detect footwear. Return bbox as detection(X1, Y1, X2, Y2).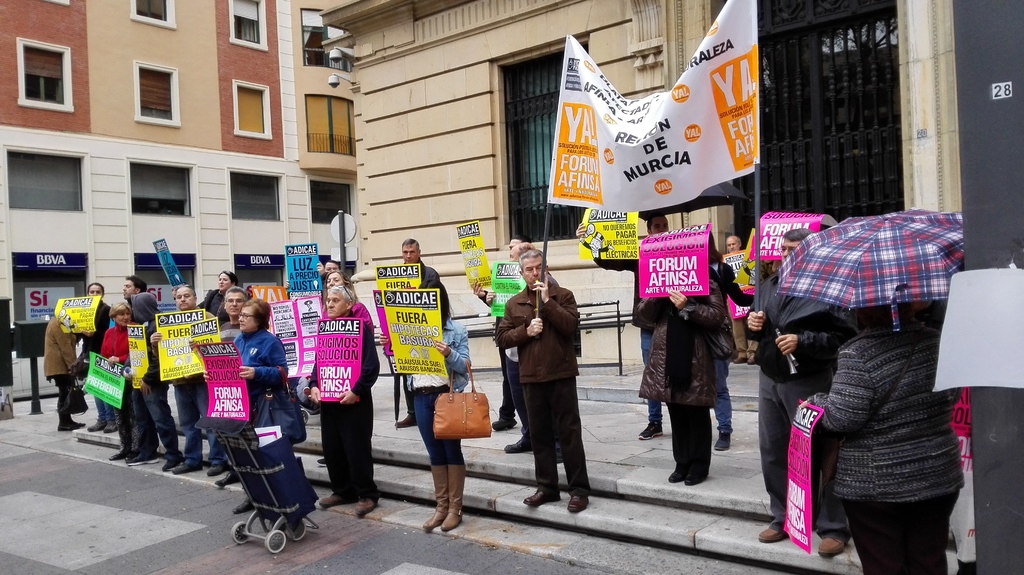
detection(744, 348, 757, 364).
